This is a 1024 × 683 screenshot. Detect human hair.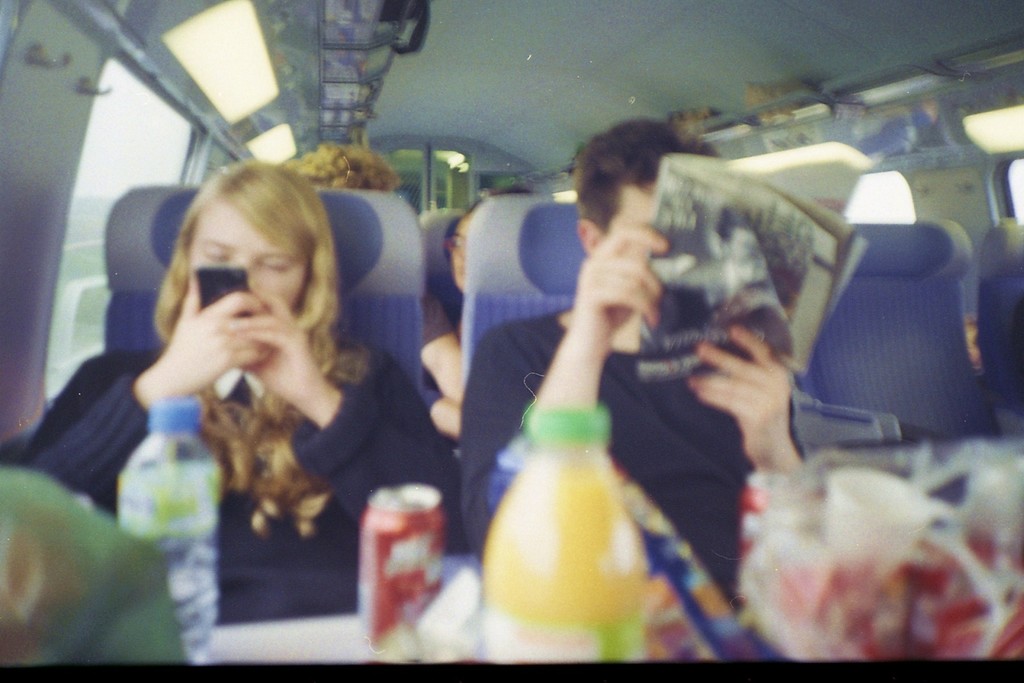
275:144:399:190.
